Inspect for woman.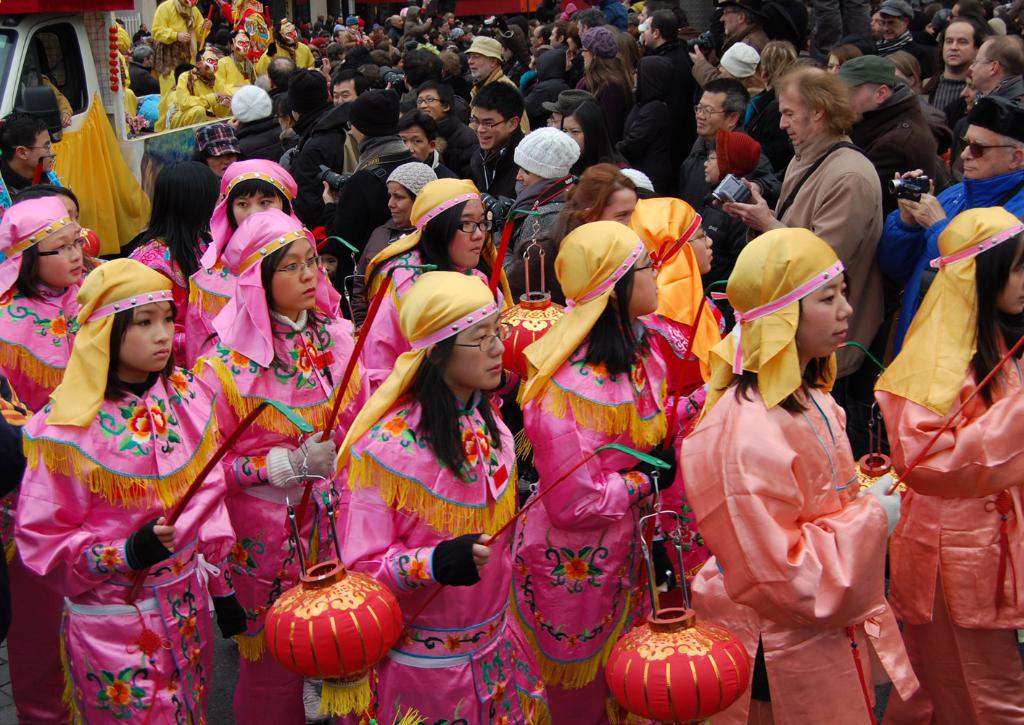
Inspection: detection(516, 220, 706, 724).
